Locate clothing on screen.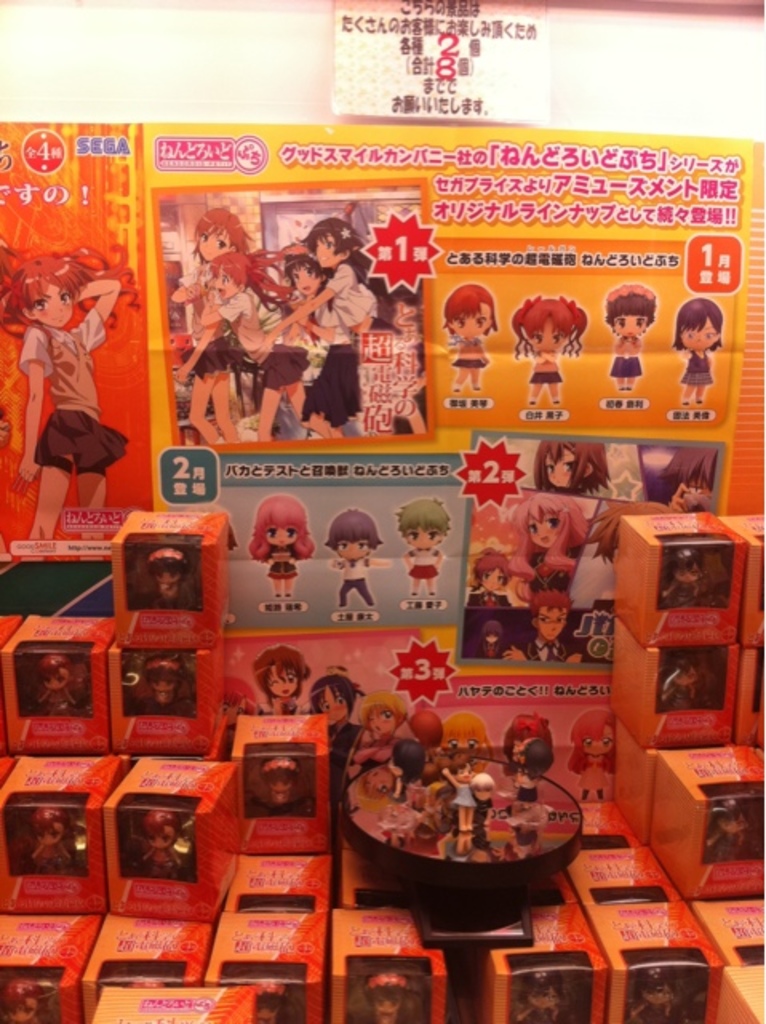
On screen at {"left": 326, "top": 722, "right": 365, "bottom": 803}.
